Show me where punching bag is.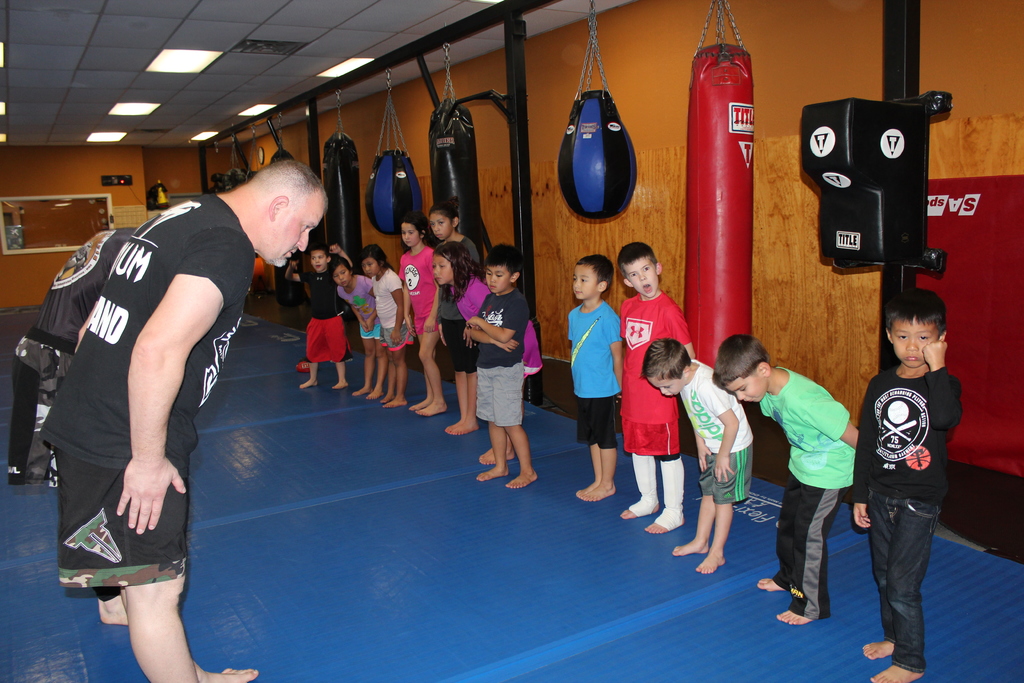
punching bag is at (x1=323, y1=131, x2=362, y2=273).
